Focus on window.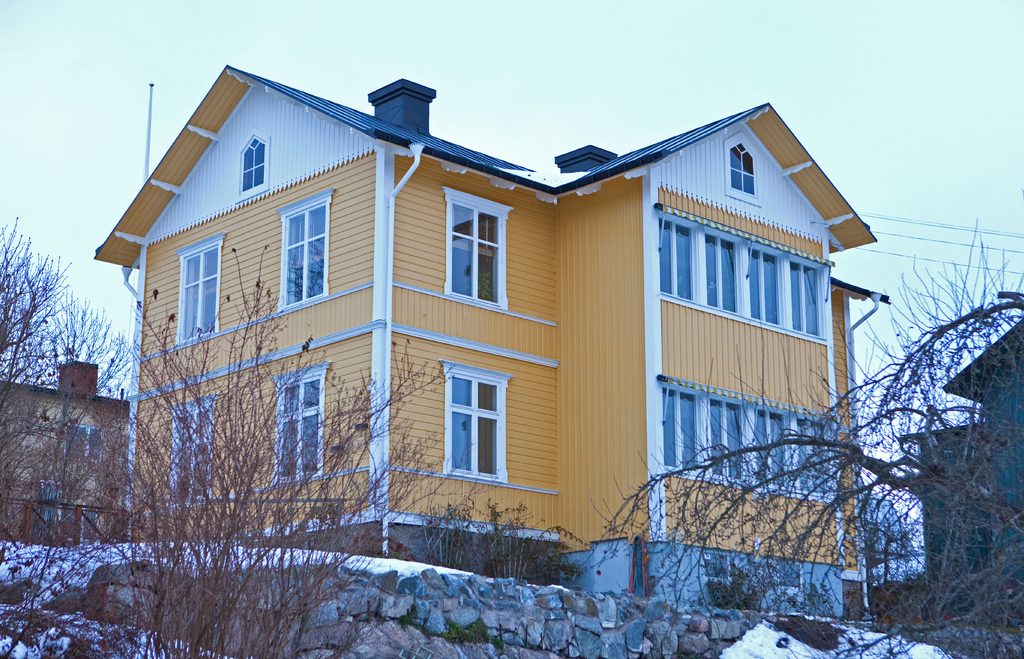
Focused at box=[724, 136, 761, 204].
